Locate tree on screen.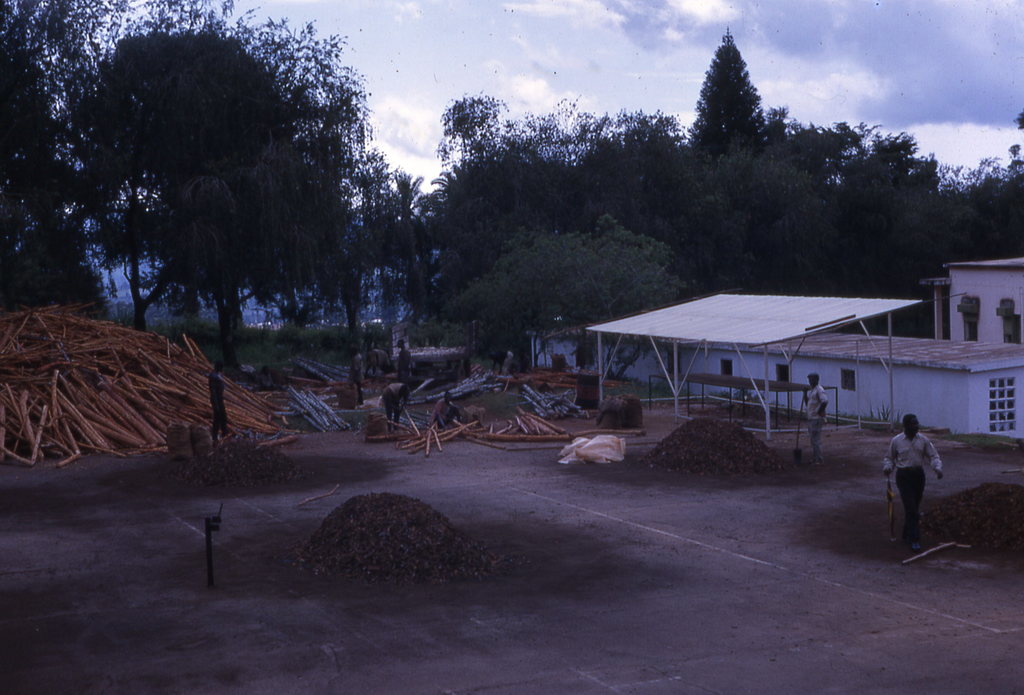
On screen at [0, 45, 60, 300].
